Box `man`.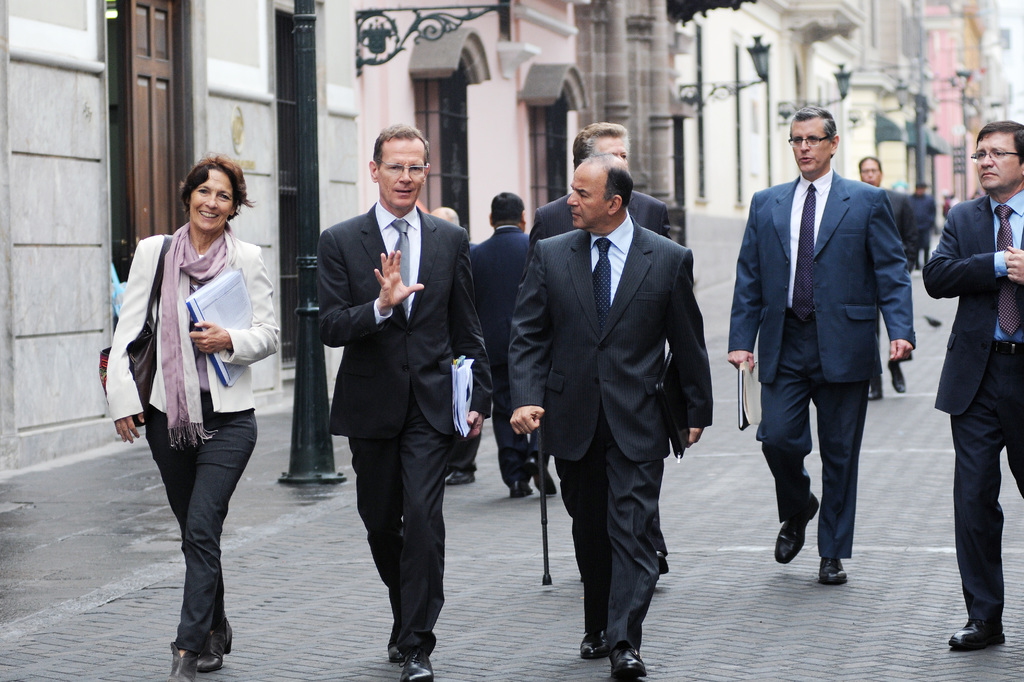
x1=319 y1=120 x2=495 y2=681.
